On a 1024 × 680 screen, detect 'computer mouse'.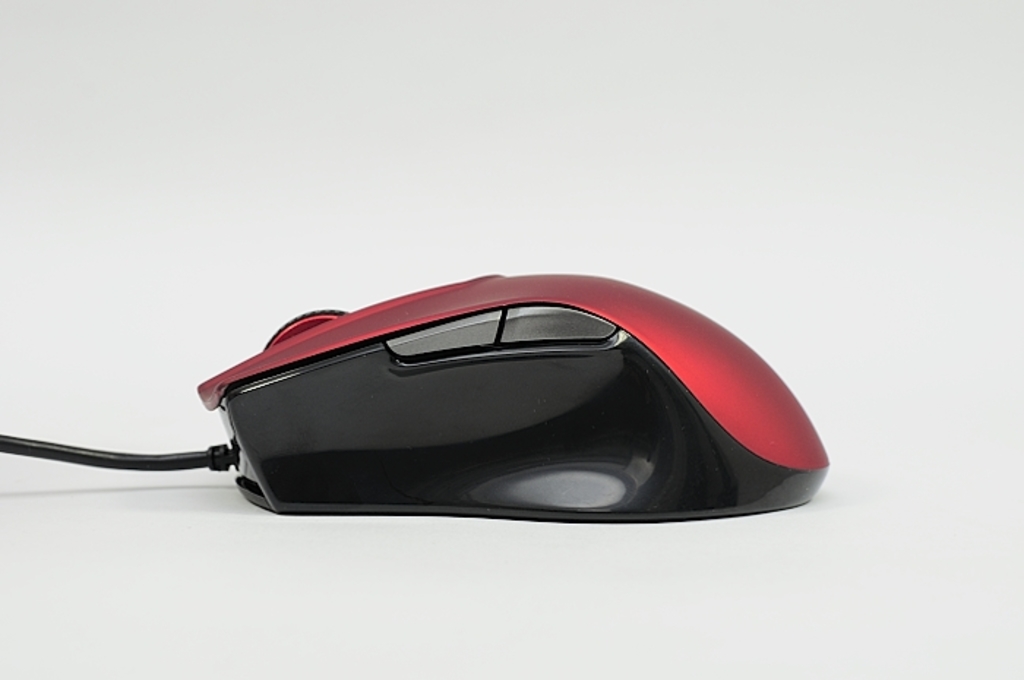
[x1=193, y1=263, x2=838, y2=519].
